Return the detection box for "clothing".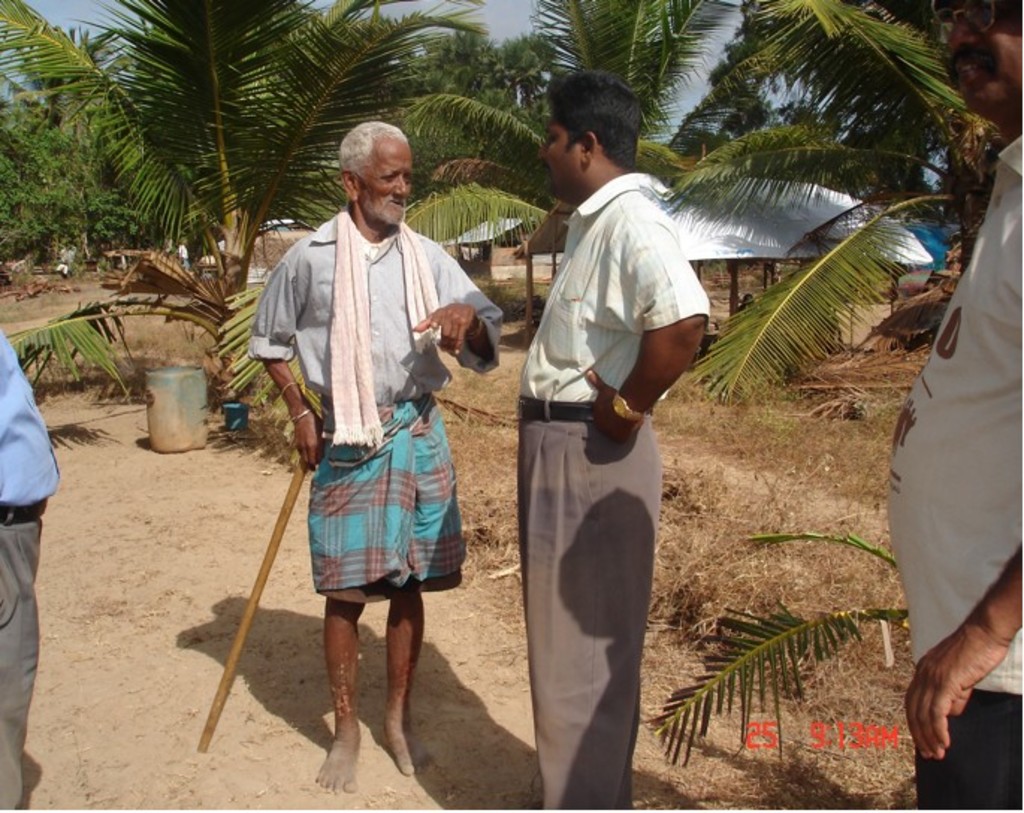
region(507, 166, 710, 812).
